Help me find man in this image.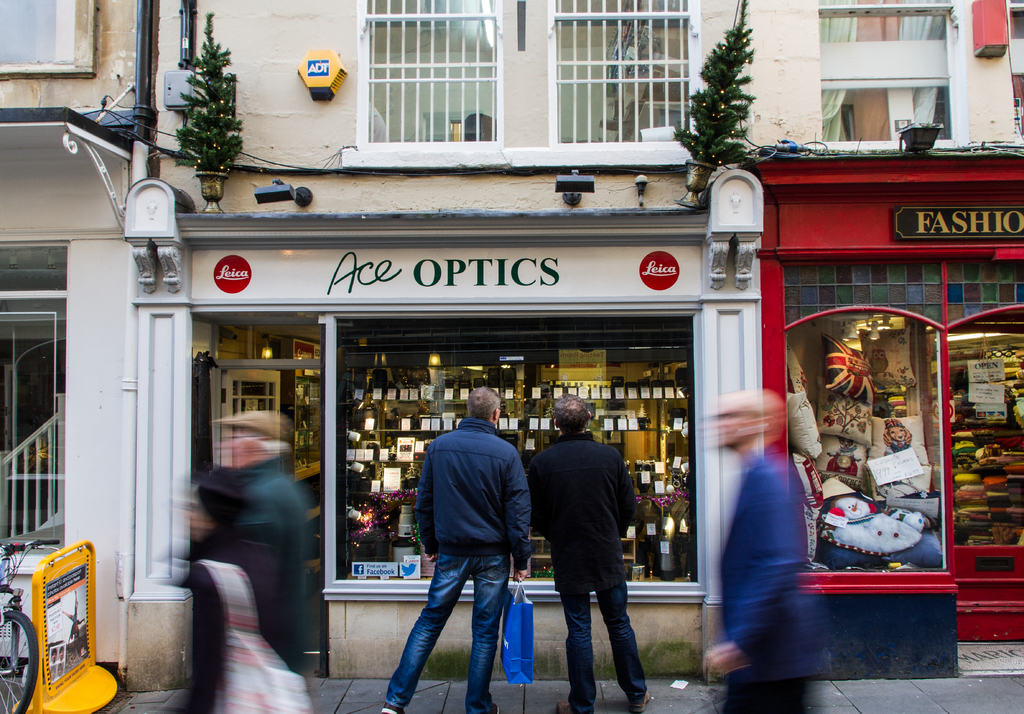
Found it: Rect(530, 396, 646, 713).
